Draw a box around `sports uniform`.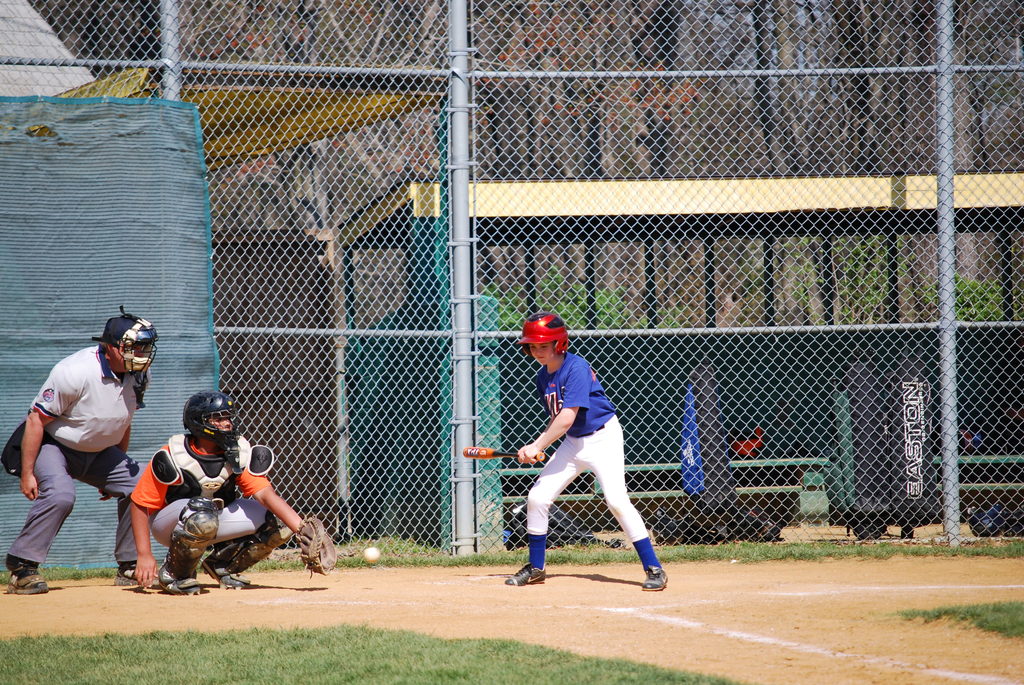
x1=6 y1=306 x2=161 y2=594.
